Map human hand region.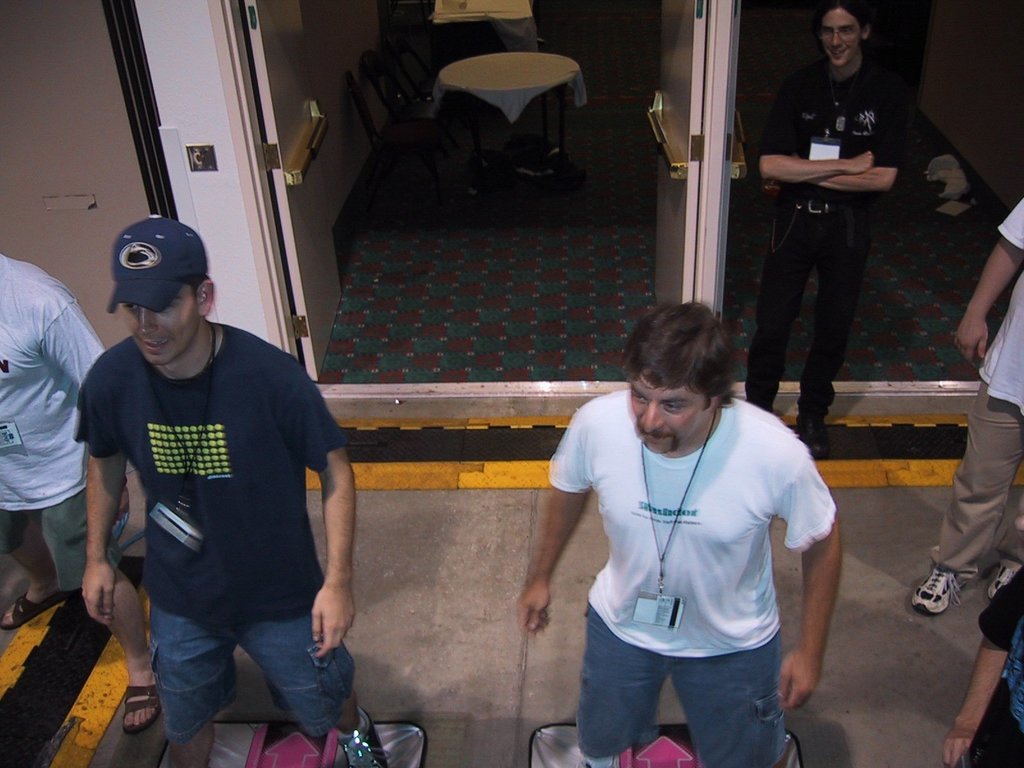
Mapped to select_region(517, 576, 553, 639).
